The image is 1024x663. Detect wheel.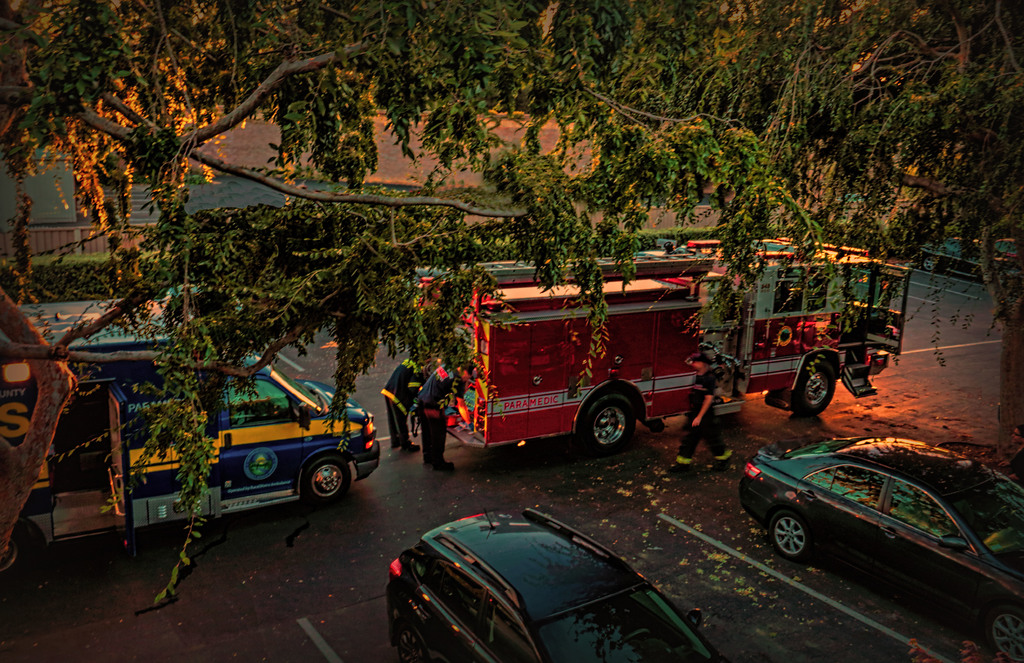
Detection: bbox=[769, 516, 813, 562].
